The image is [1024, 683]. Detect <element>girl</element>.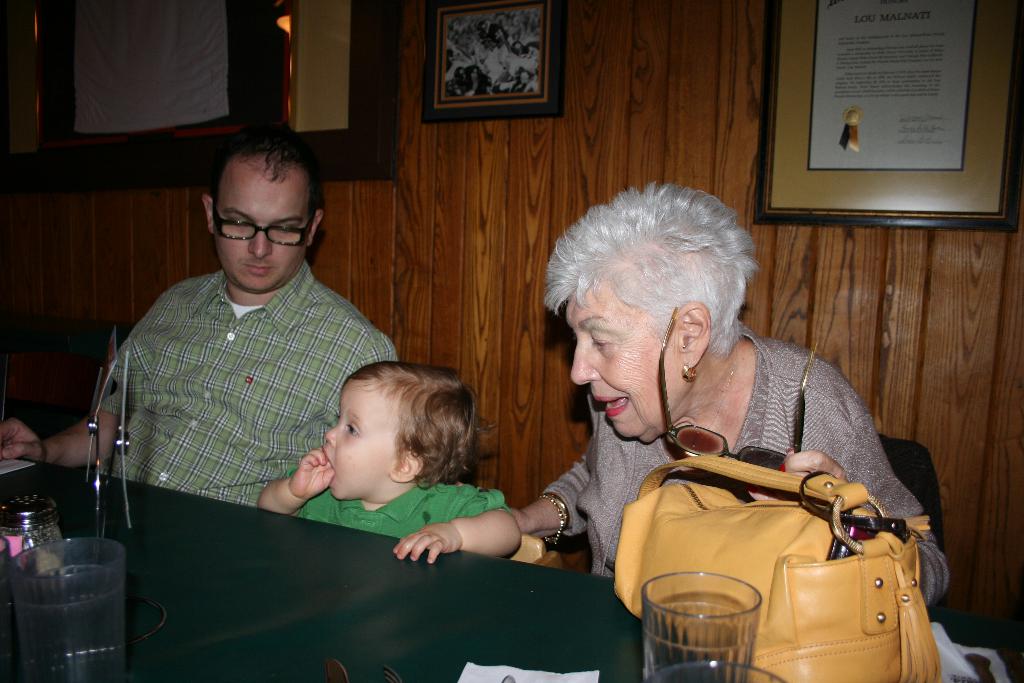
Detection: locate(250, 363, 519, 558).
